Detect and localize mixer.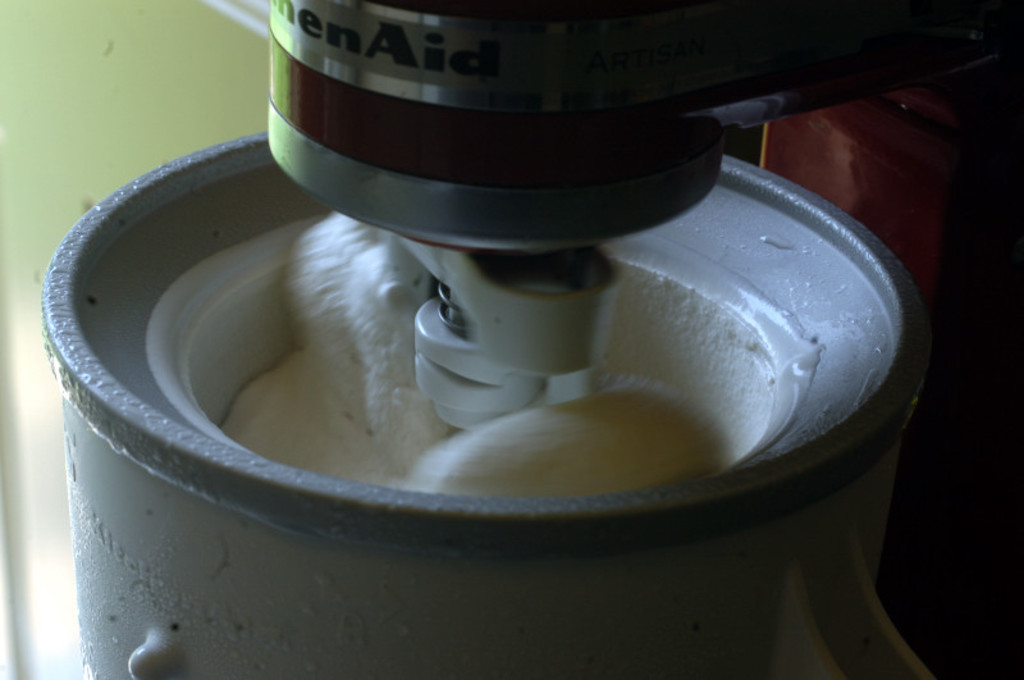
Localized at box=[37, 0, 1023, 679].
